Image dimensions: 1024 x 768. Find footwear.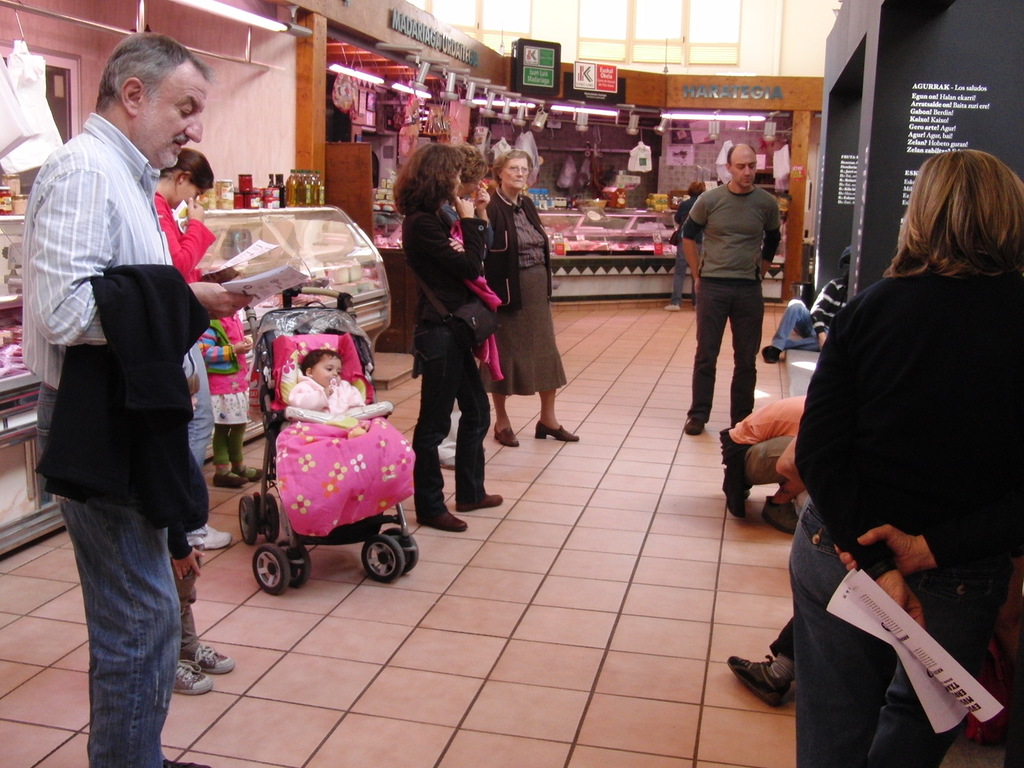
bbox=(231, 465, 266, 483).
